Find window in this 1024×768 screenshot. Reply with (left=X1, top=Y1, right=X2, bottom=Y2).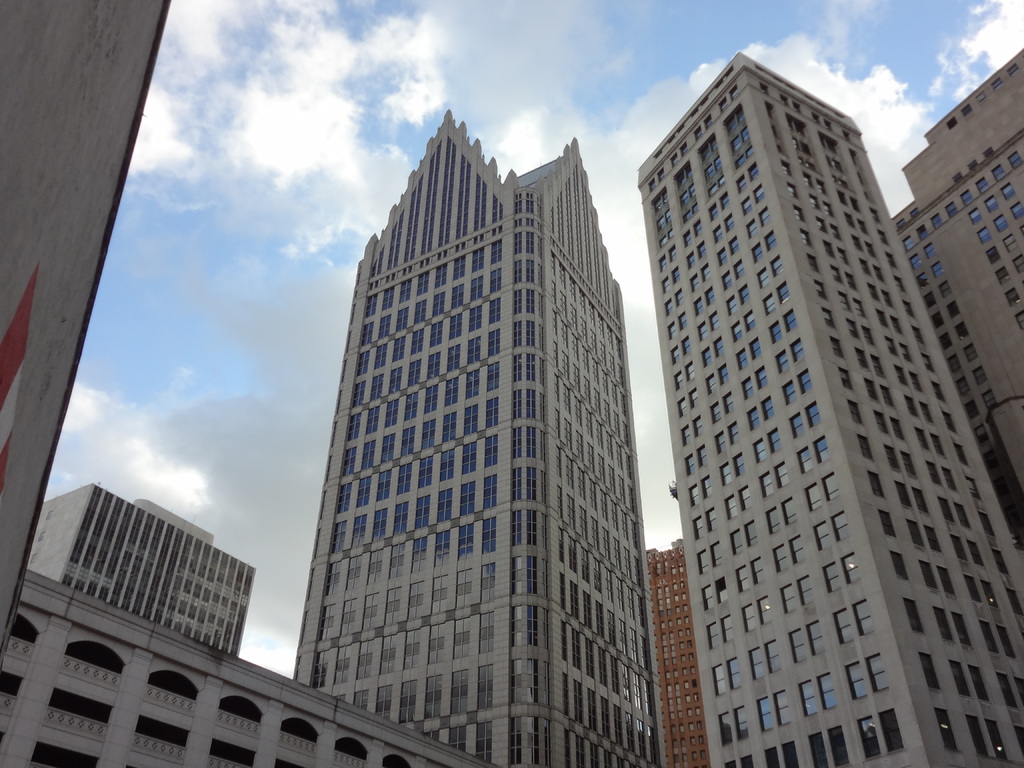
(left=854, top=294, right=865, bottom=312).
